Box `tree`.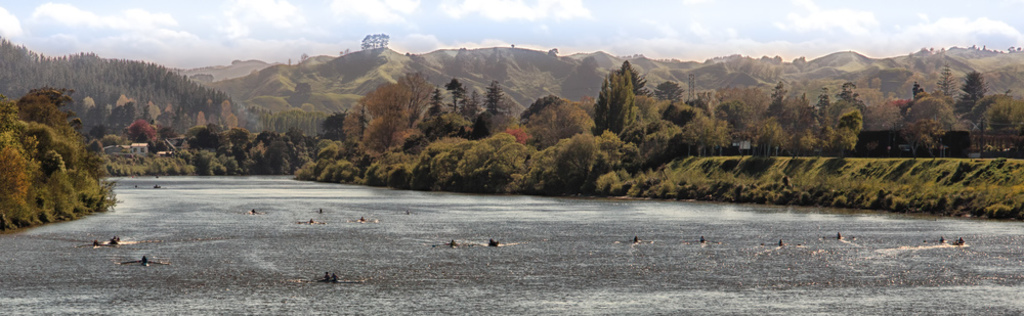
313, 61, 517, 194.
